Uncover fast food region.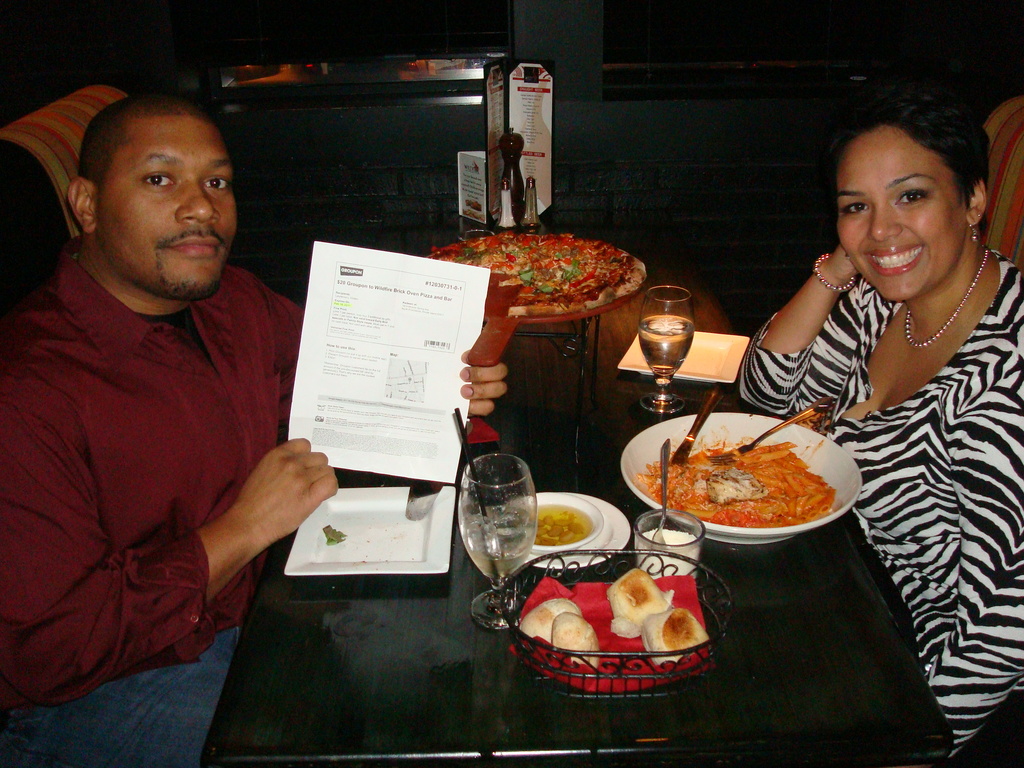
Uncovered: (554,613,598,667).
